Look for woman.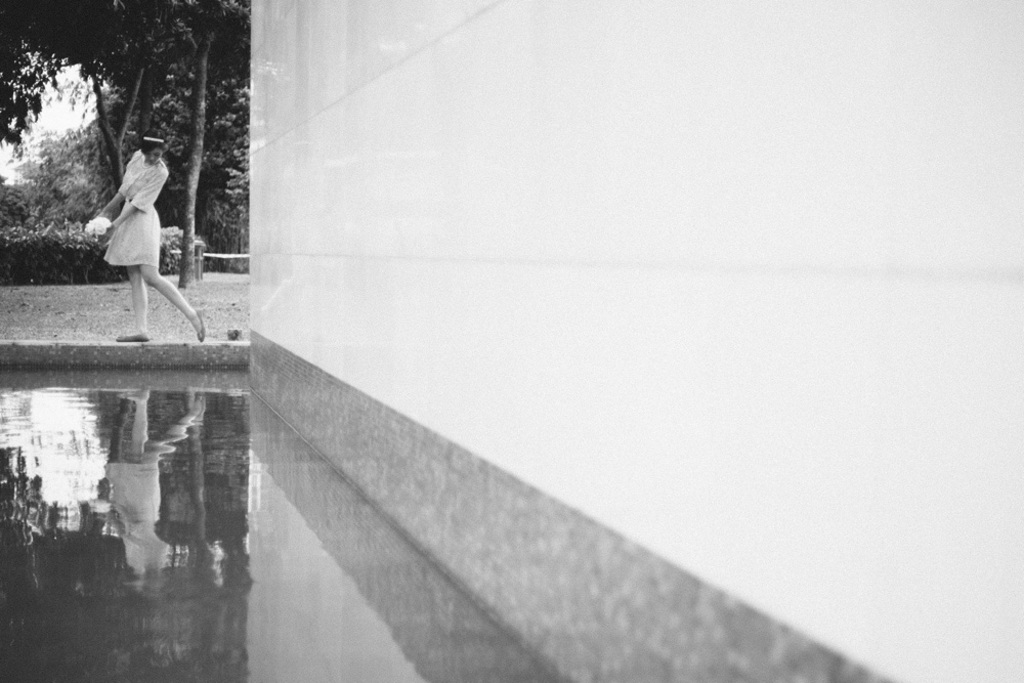
Found: locate(95, 128, 187, 342).
